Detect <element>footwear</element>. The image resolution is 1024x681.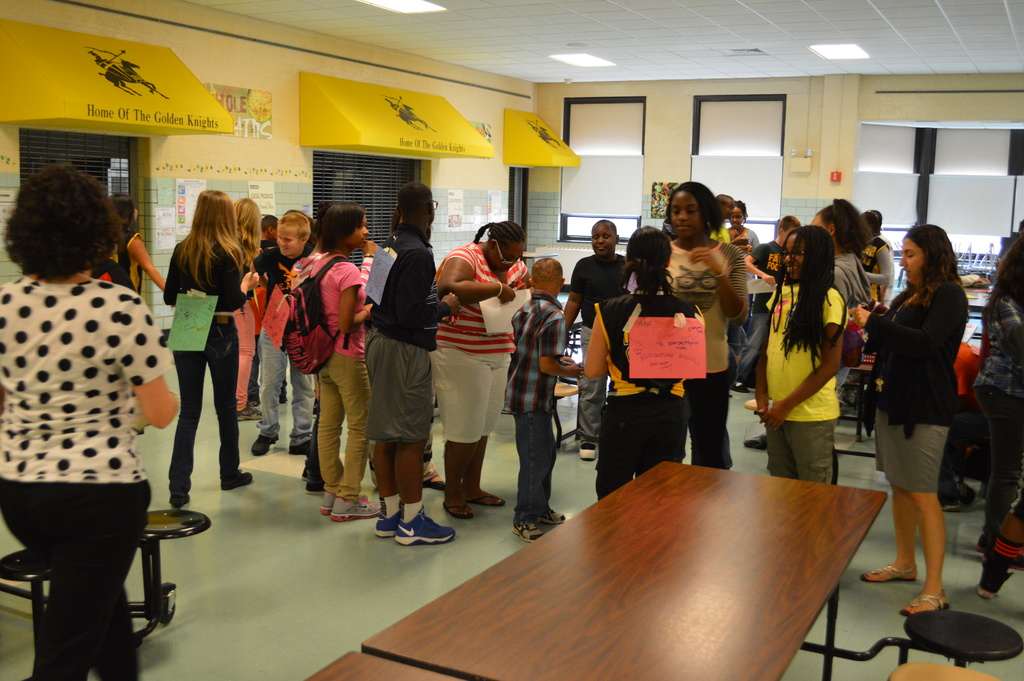
rect(395, 513, 459, 548).
